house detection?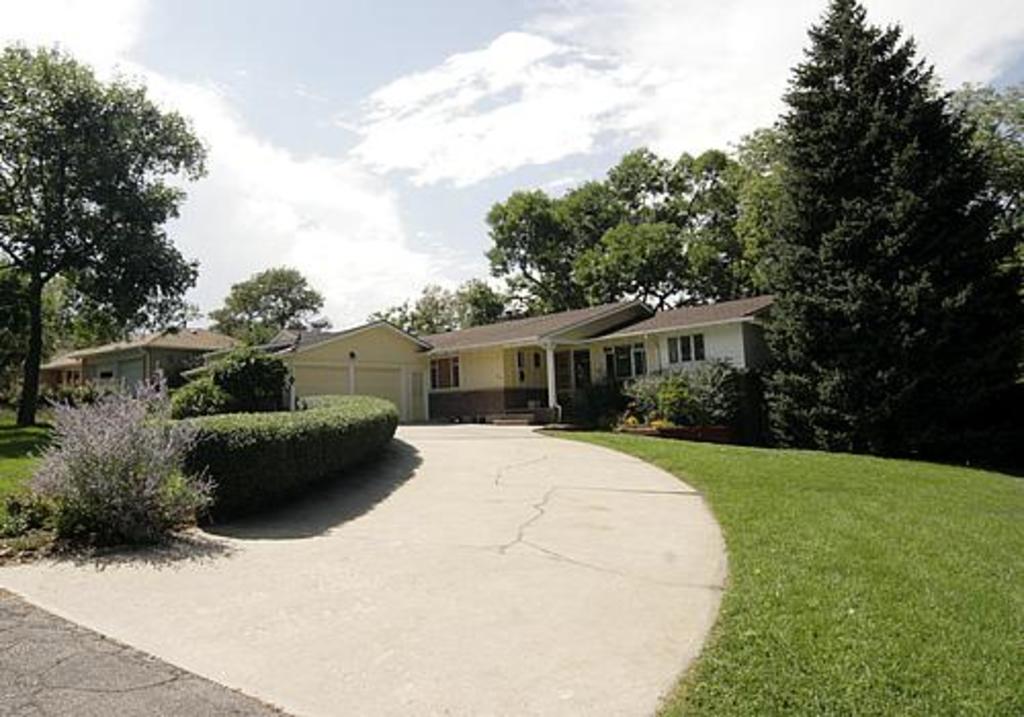
detection(180, 311, 444, 428)
